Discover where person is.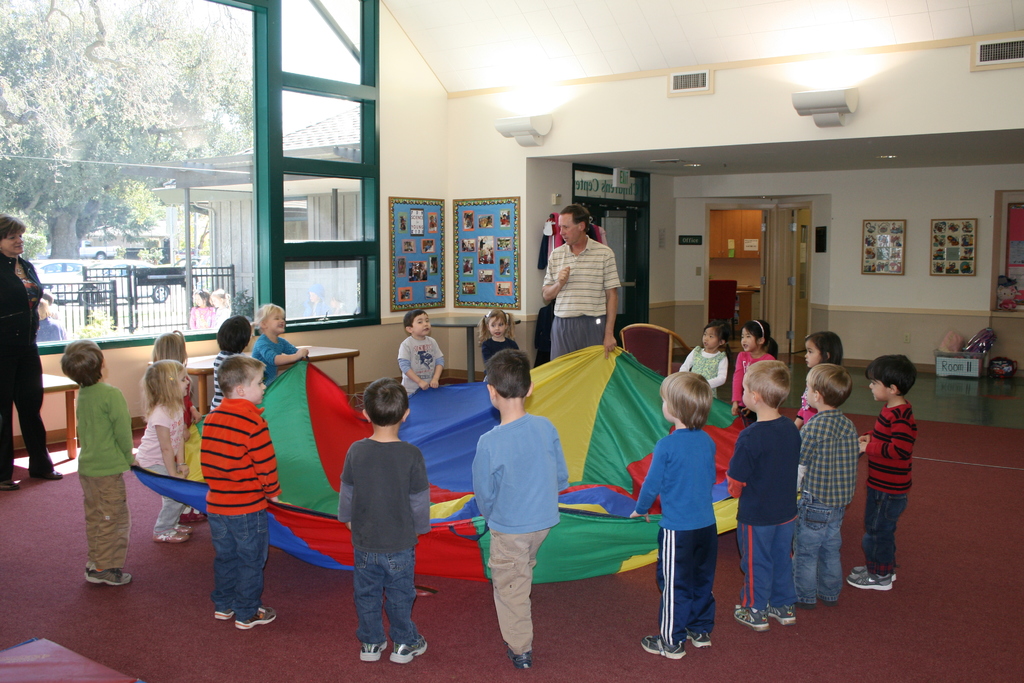
Discovered at [x1=728, y1=318, x2=780, y2=420].
